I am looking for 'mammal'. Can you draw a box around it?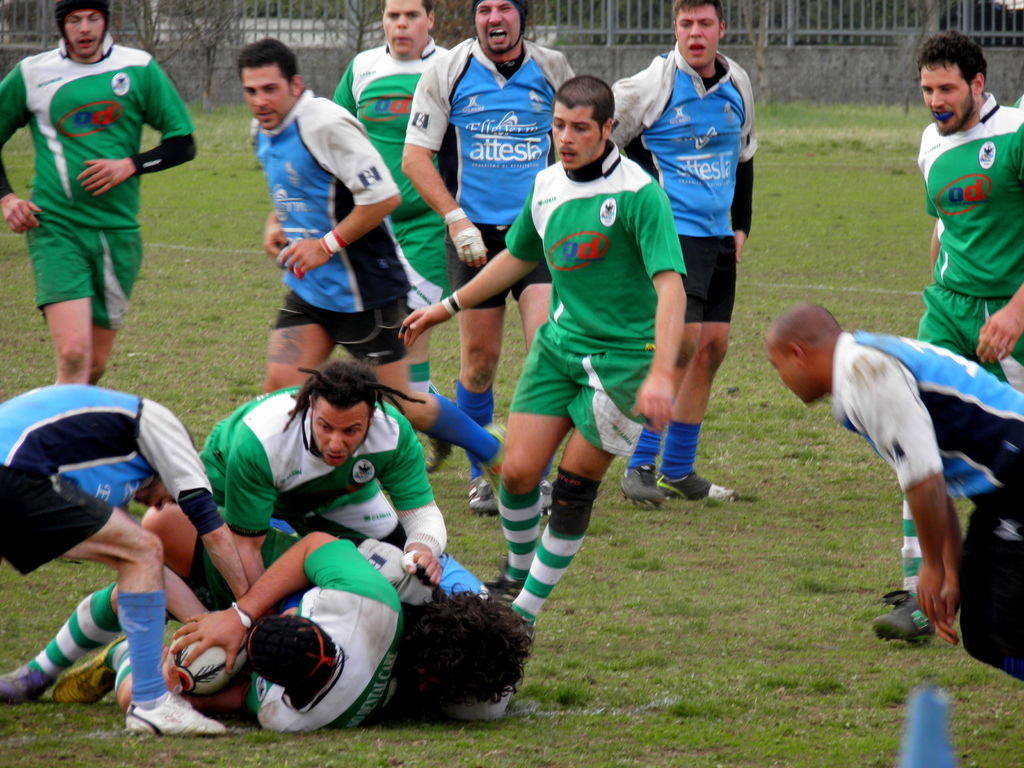
Sure, the bounding box is {"left": 324, "top": 0, "right": 452, "bottom": 466}.
